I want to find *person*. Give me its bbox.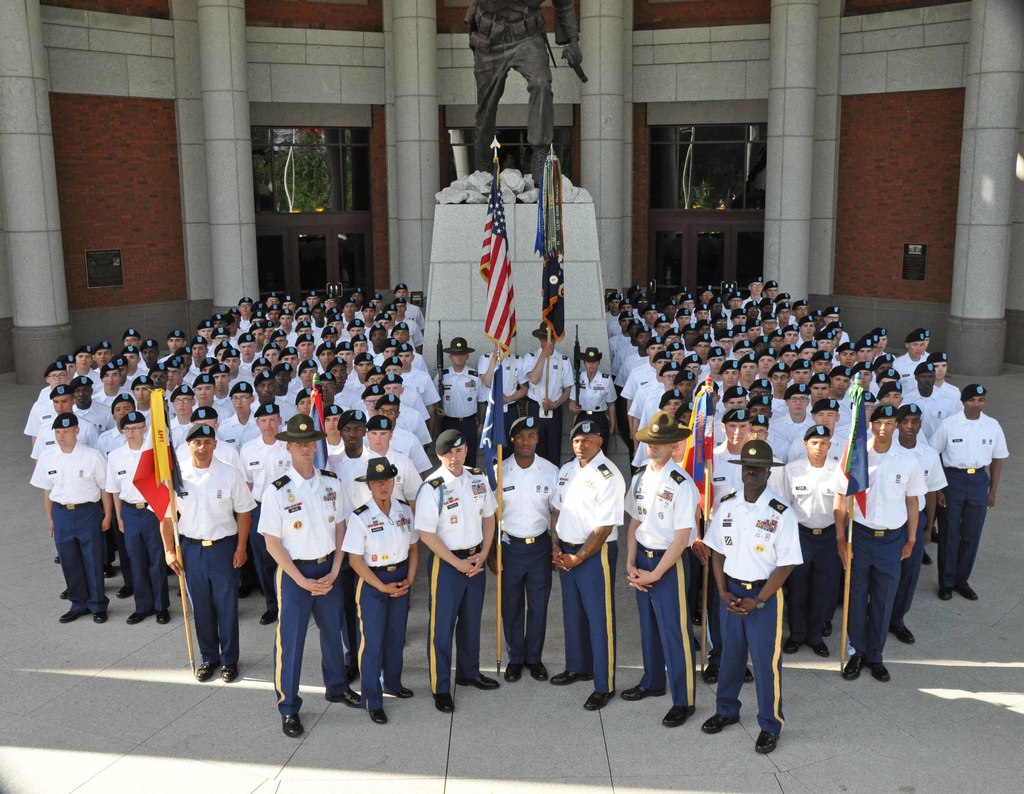
931,353,961,403.
